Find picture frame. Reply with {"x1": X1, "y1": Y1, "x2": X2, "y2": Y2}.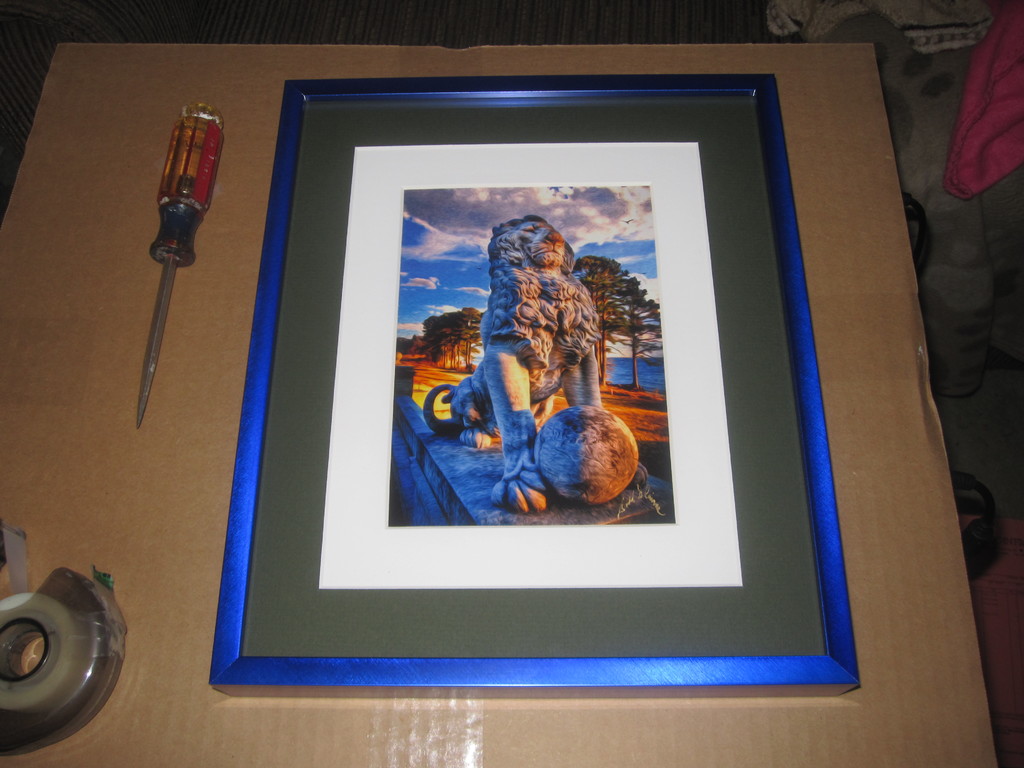
{"x1": 216, "y1": 71, "x2": 868, "y2": 703}.
